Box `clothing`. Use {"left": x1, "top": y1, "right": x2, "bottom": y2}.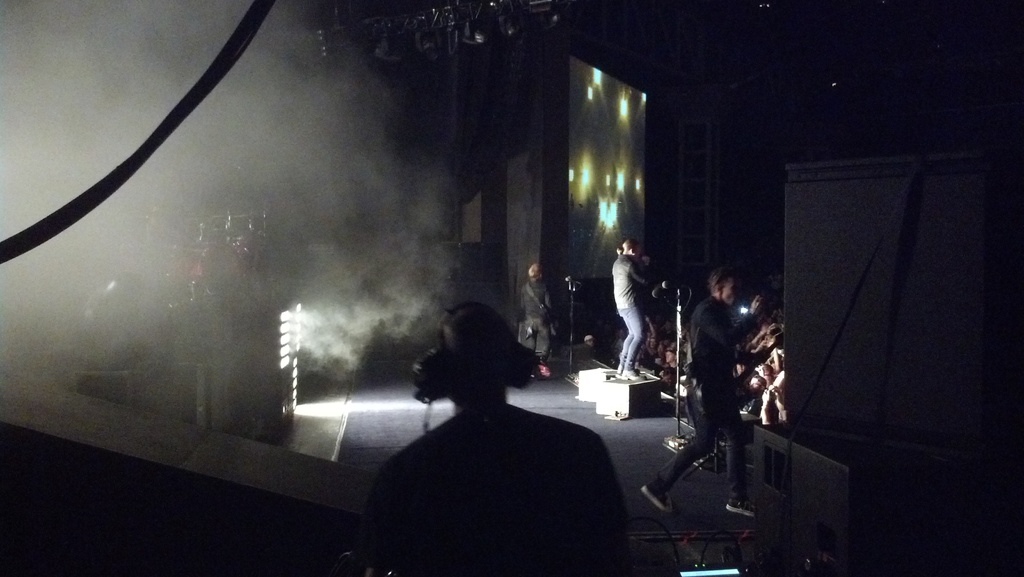
{"left": 648, "top": 293, "right": 775, "bottom": 508}.
